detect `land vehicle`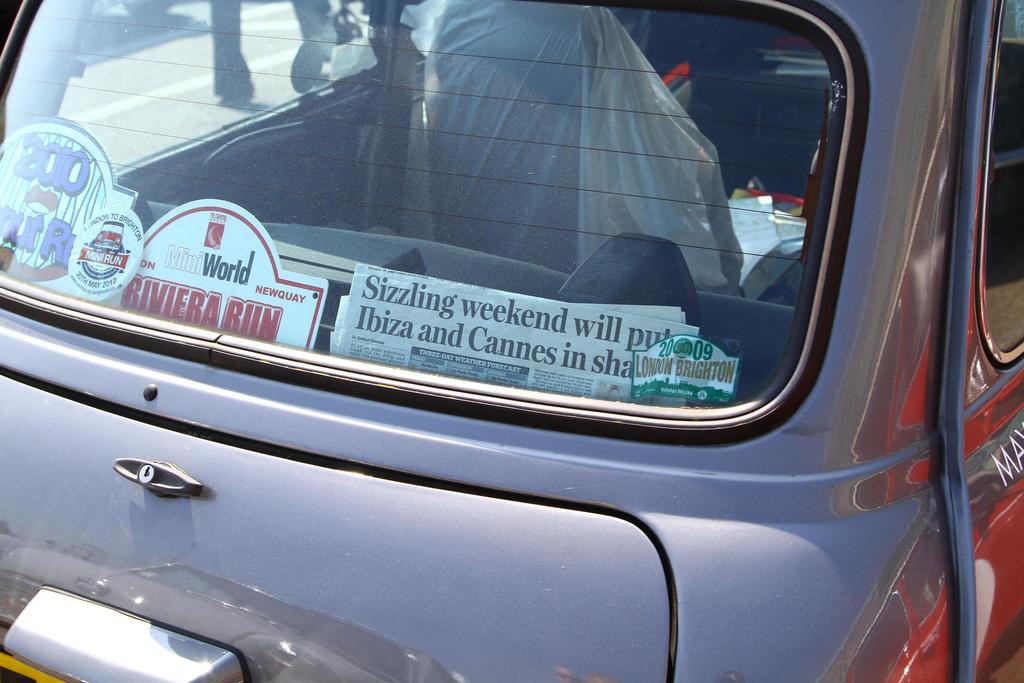
<region>20, 0, 1007, 670</region>
